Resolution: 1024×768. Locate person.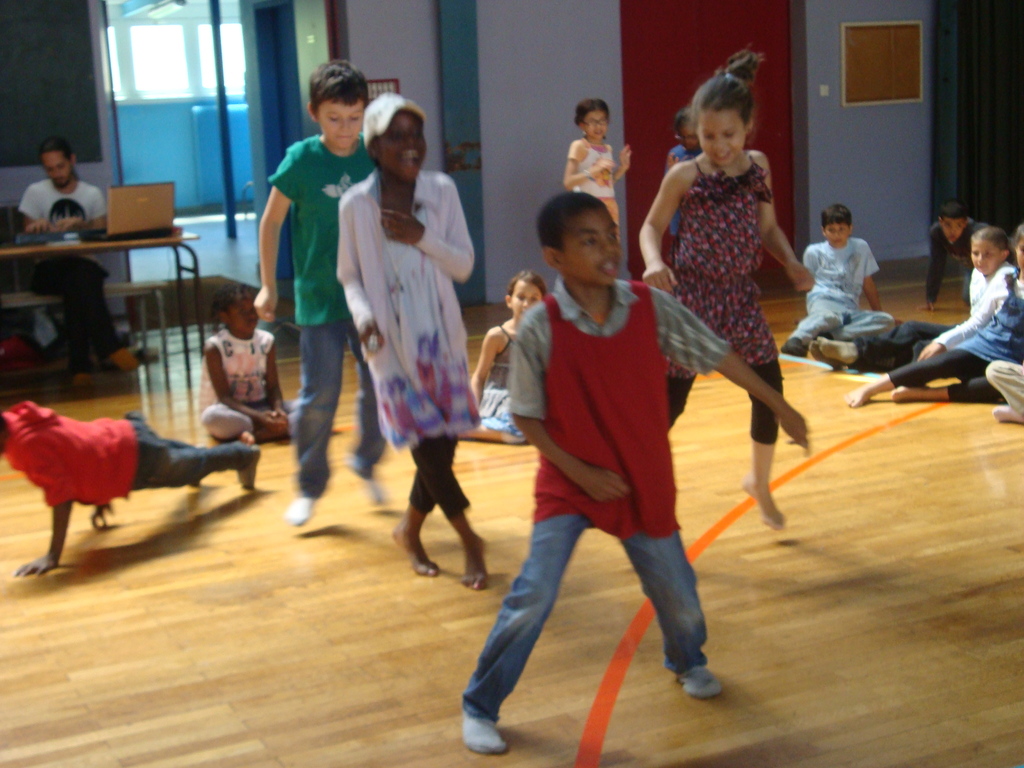
region(334, 86, 484, 574).
